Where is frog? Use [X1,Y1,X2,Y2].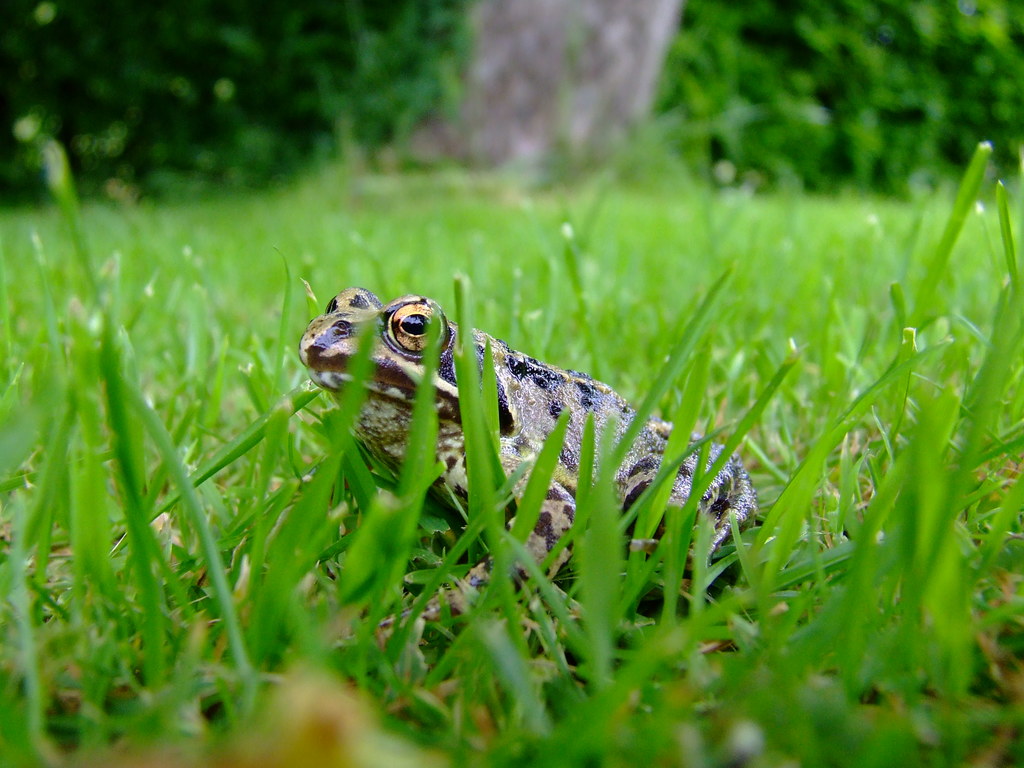
[300,281,764,655].
